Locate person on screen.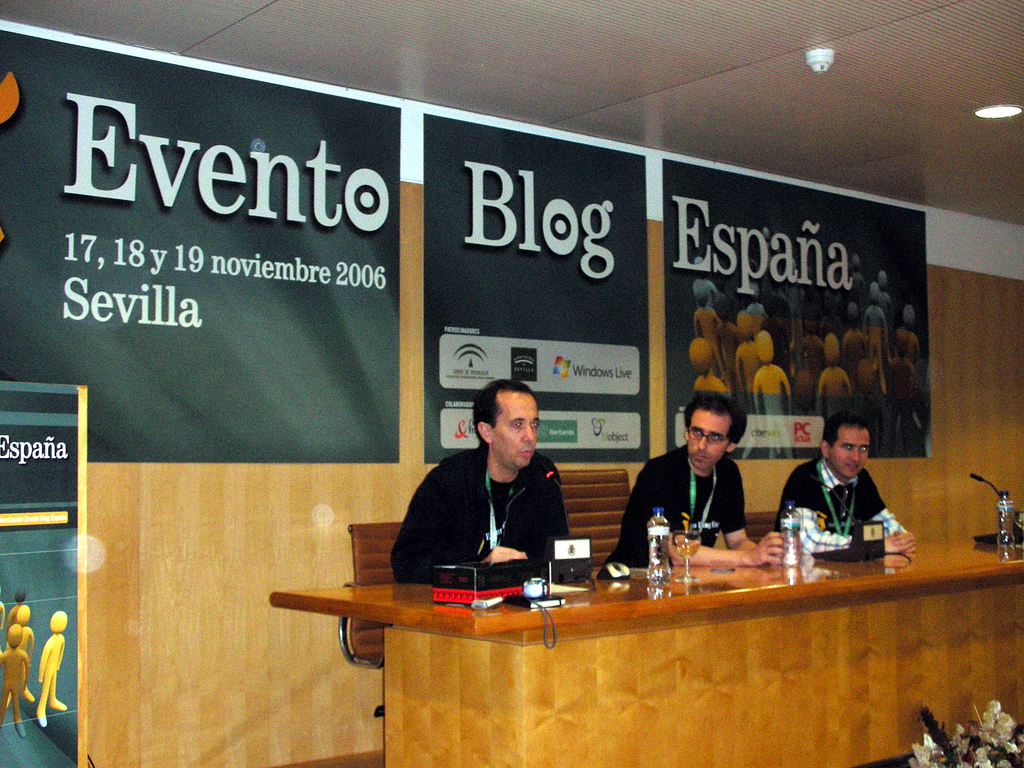
On screen at [772, 410, 917, 563].
